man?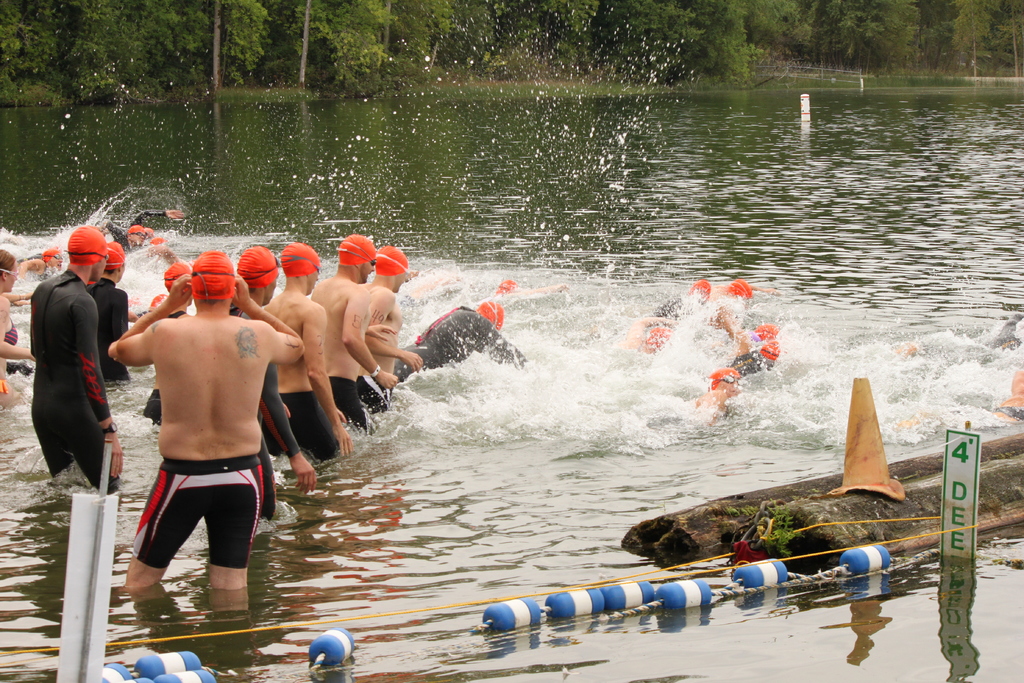
region(108, 248, 305, 601)
